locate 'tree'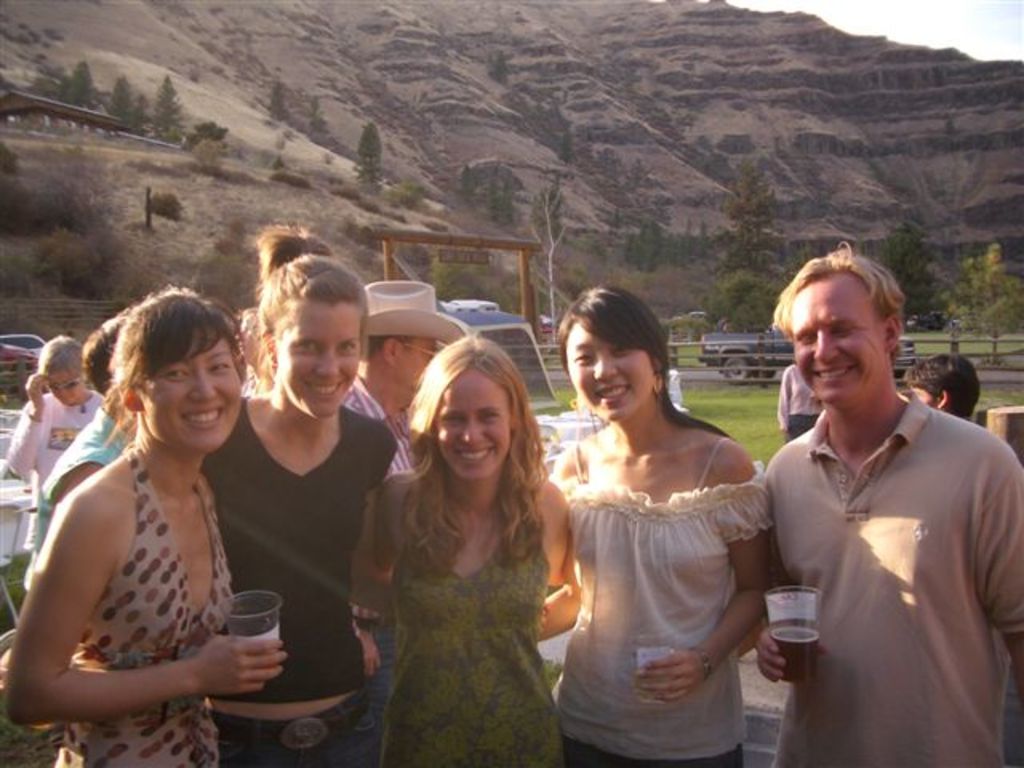
[184, 117, 234, 147]
